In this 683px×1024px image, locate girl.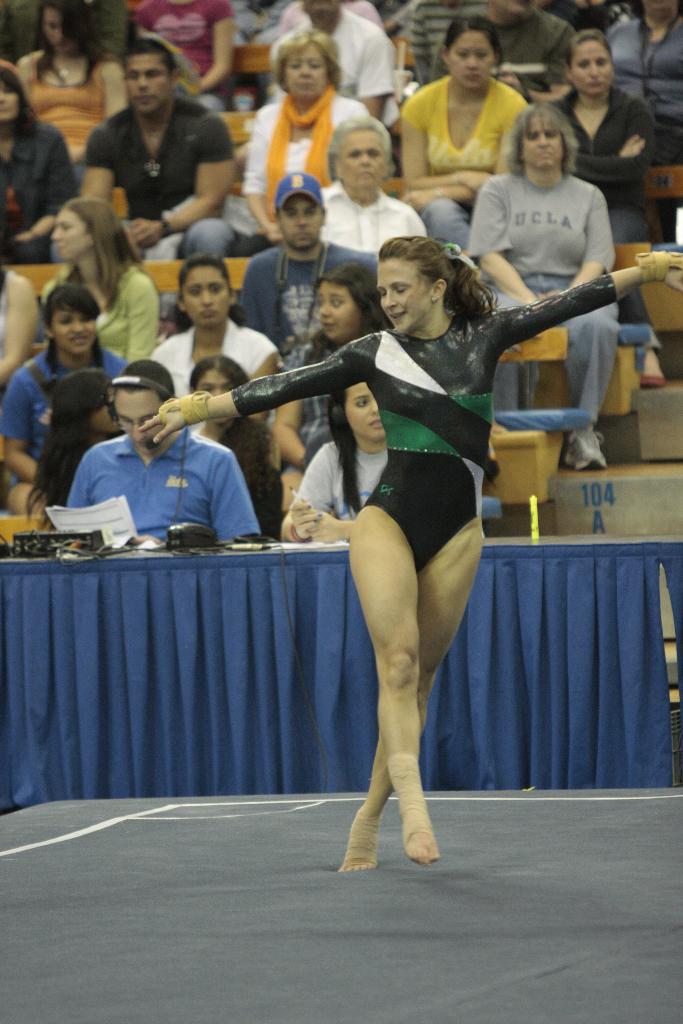
Bounding box: locate(0, 280, 133, 532).
